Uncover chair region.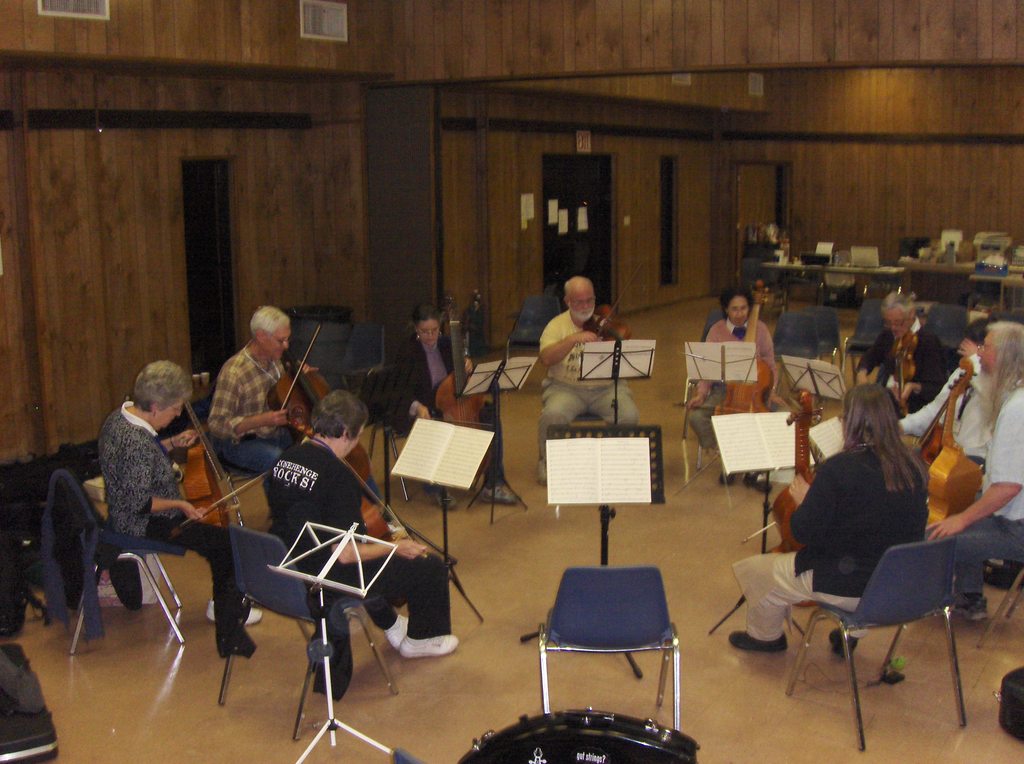
Uncovered: box(538, 548, 703, 751).
